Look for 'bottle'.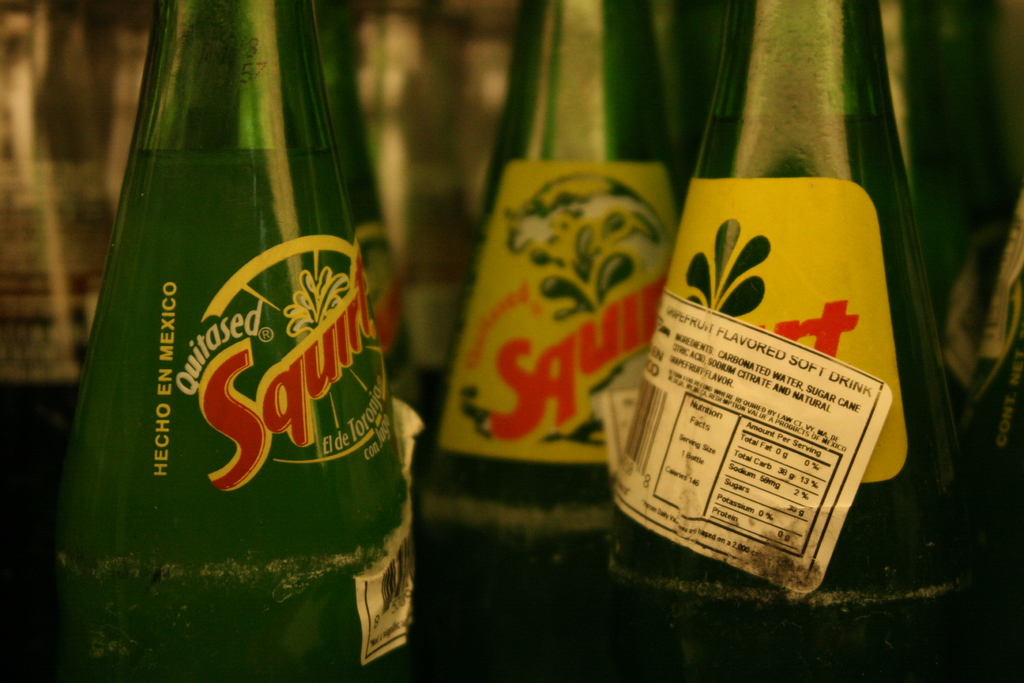
Found: rect(0, 0, 116, 574).
